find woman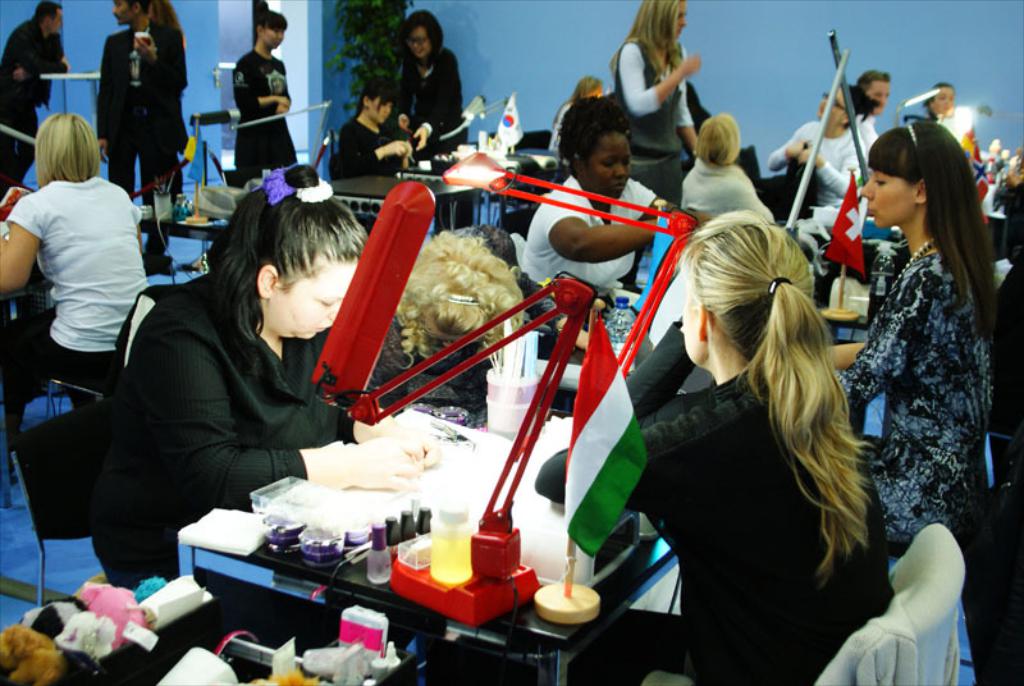
[531, 207, 899, 685]
